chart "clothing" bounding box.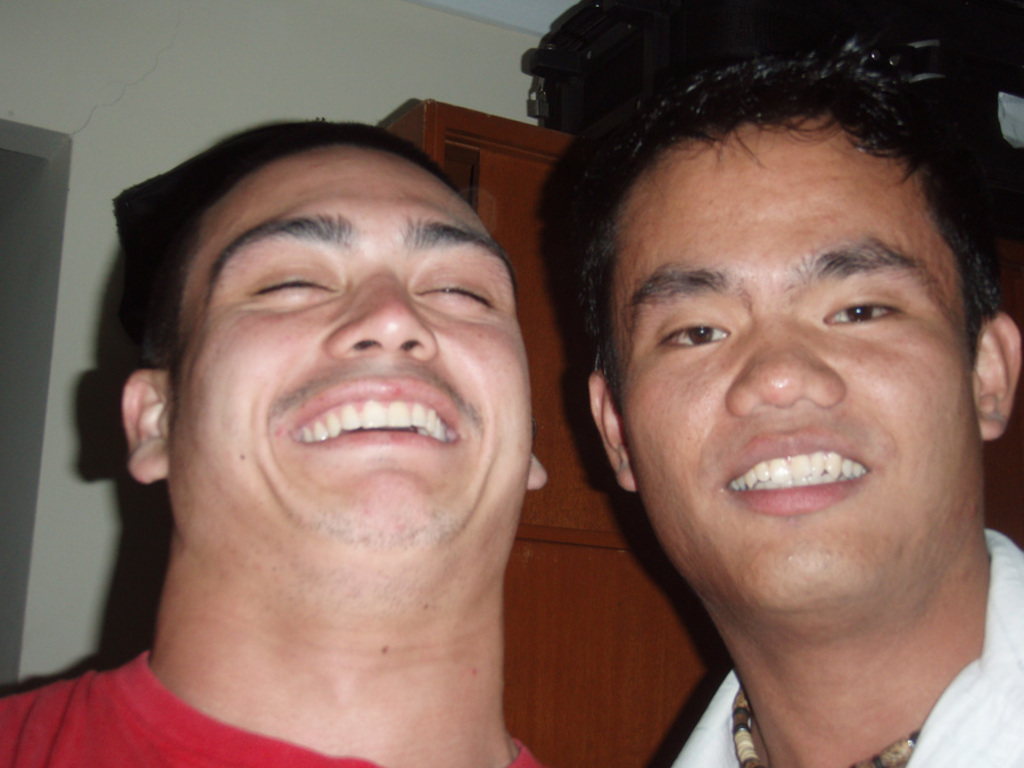
Charted: {"left": 676, "top": 518, "right": 1023, "bottom": 767}.
